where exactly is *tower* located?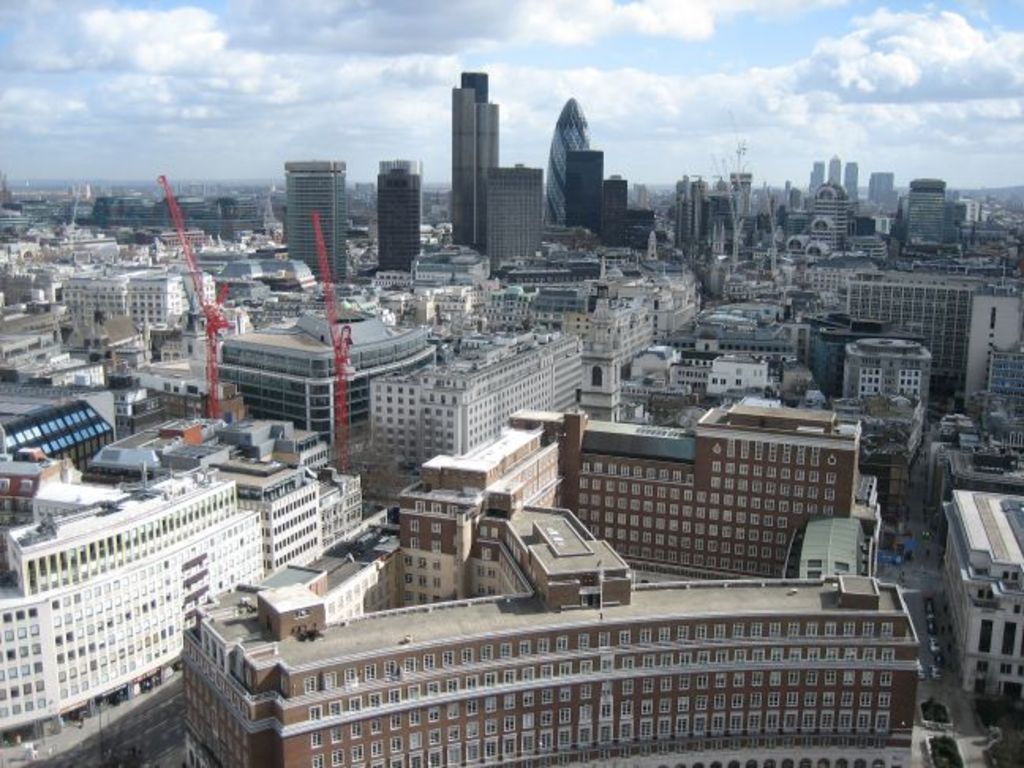
Its bounding box is locate(485, 164, 542, 269).
